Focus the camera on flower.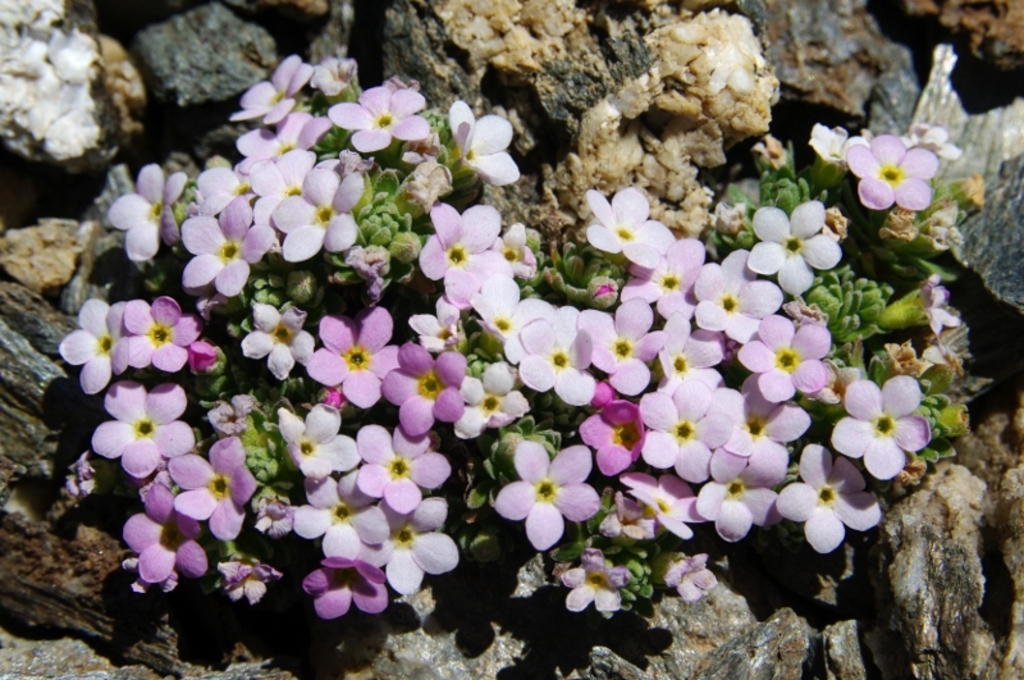
Focus region: 243/300/319/385.
